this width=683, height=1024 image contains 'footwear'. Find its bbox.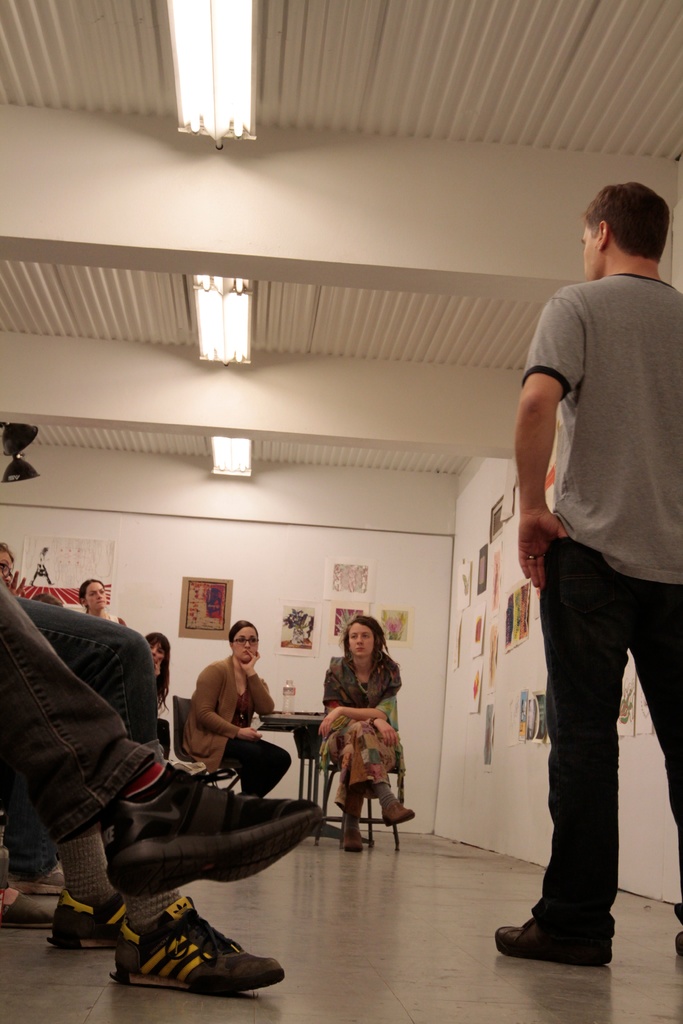
l=113, t=758, r=324, b=896.
